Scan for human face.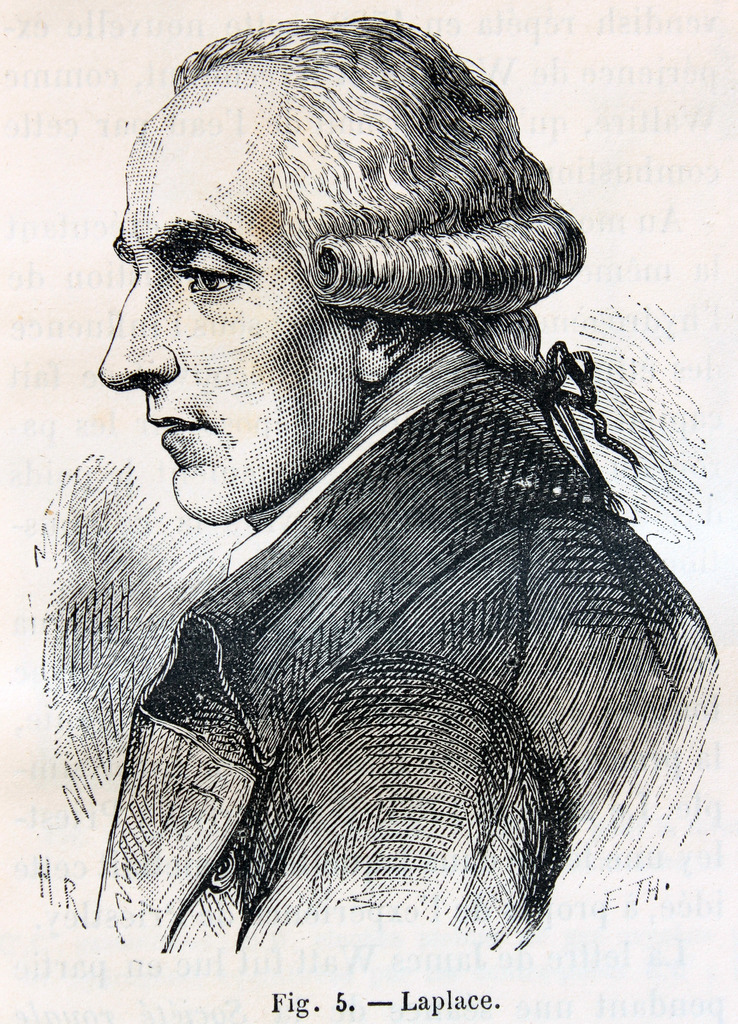
Scan result: region(90, 74, 372, 531).
